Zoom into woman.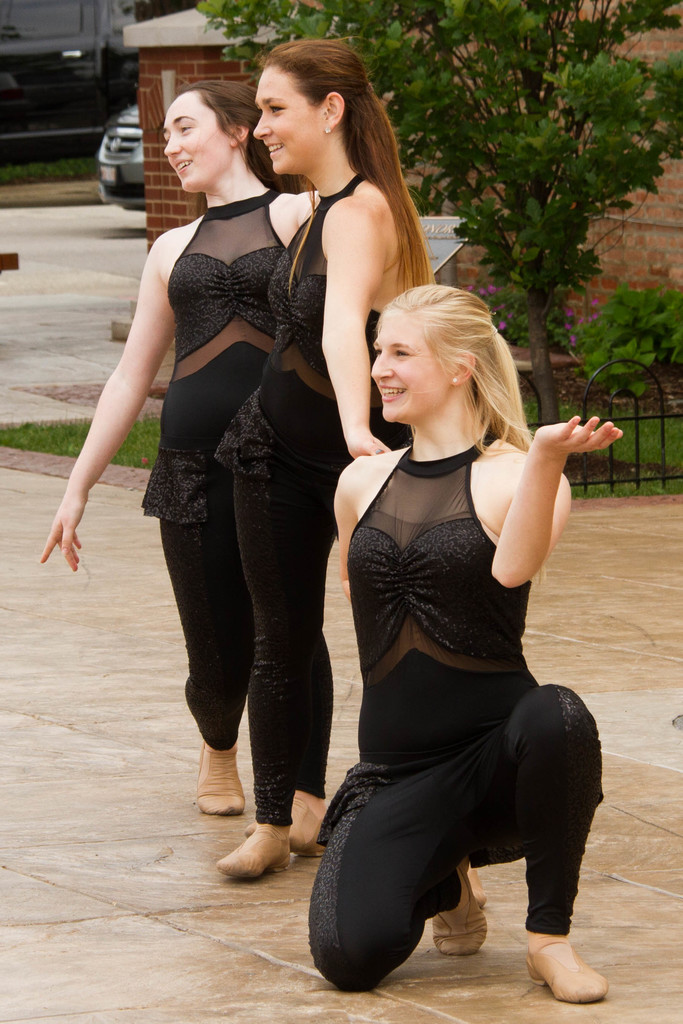
Zoom target: region(215, 42, 433, 881).
